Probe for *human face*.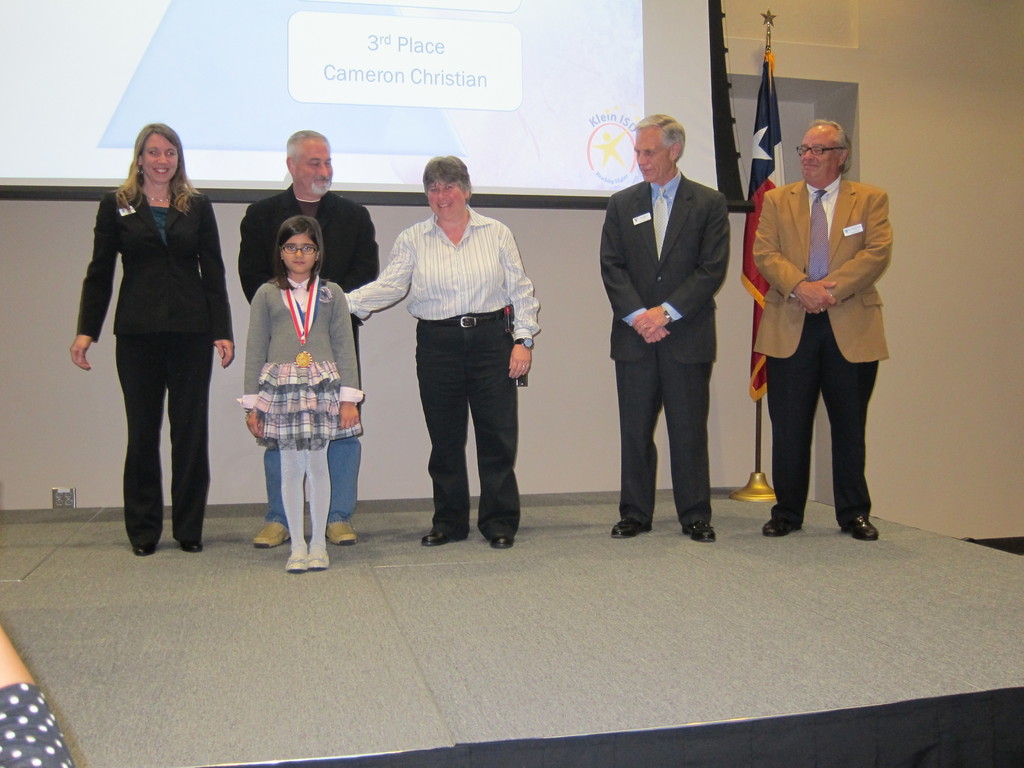
Probe result: detection(799, 127, 836, 180).
